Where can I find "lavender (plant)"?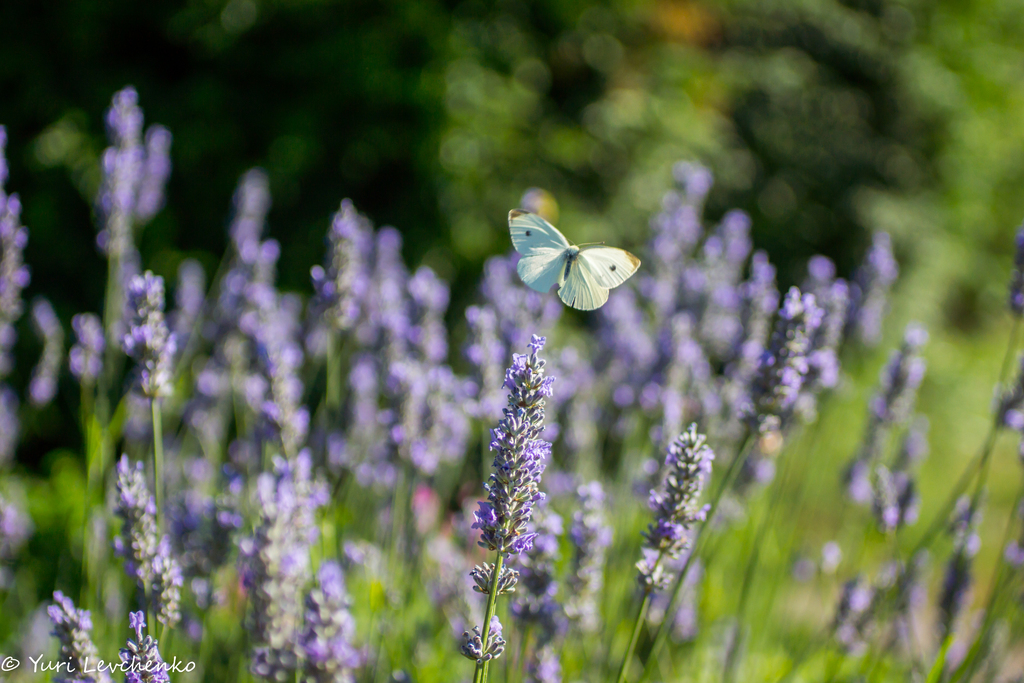
You can find it at (614,294,812,682).
